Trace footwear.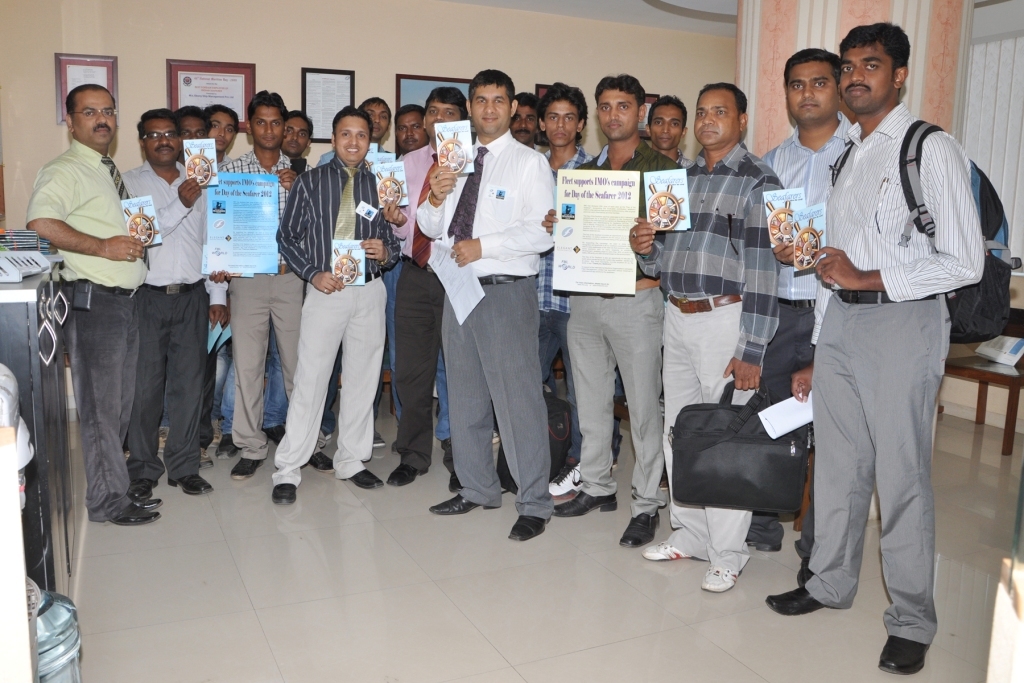
Traced to {"left": 763, "top": 582, "right": 827, "bottom": 618}.
